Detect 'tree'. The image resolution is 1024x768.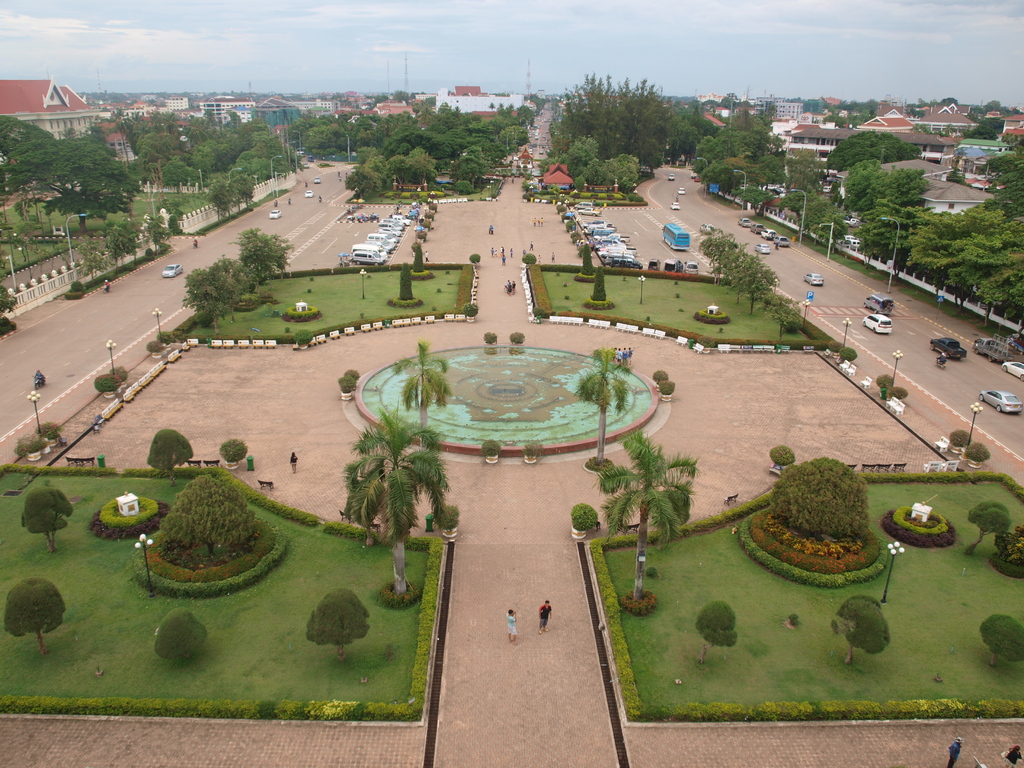
region(305, 586, 372, 671).
